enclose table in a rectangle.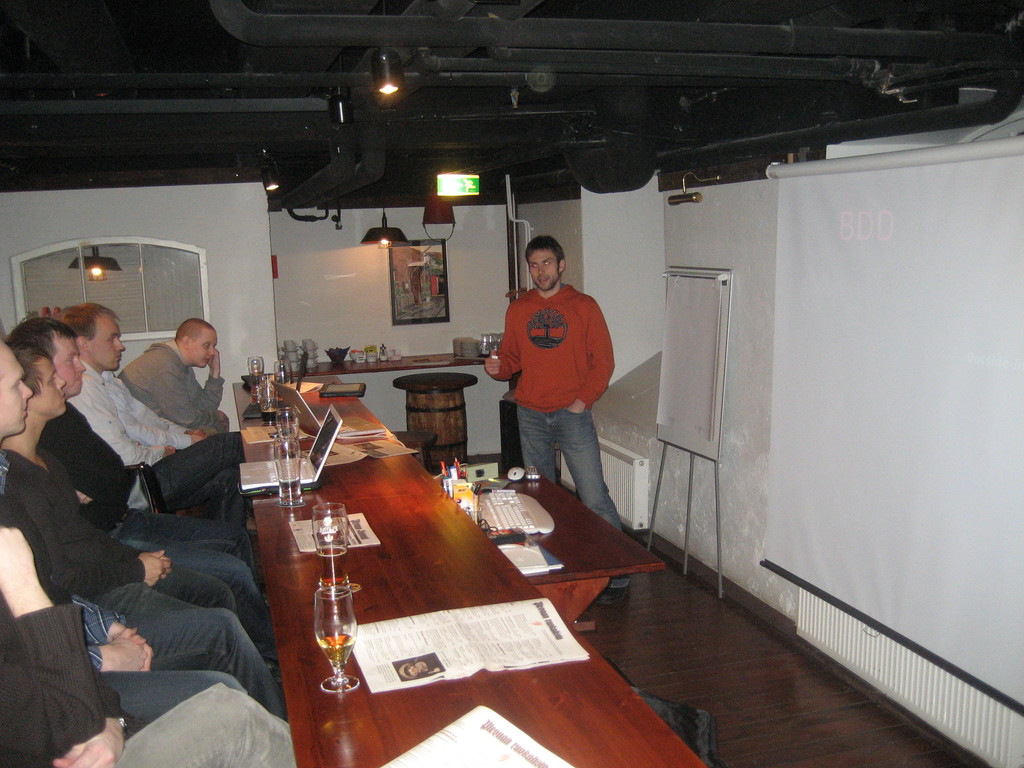
left=234, top=375, right=708, bottom=767.
